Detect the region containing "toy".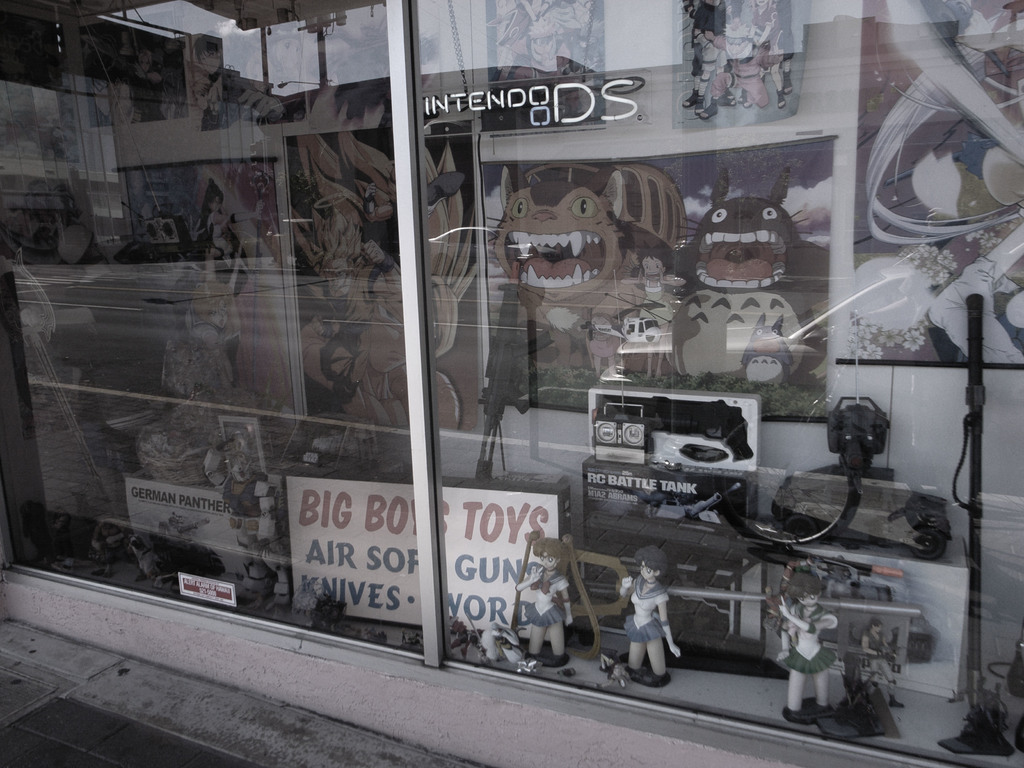
305 576 340 636.
